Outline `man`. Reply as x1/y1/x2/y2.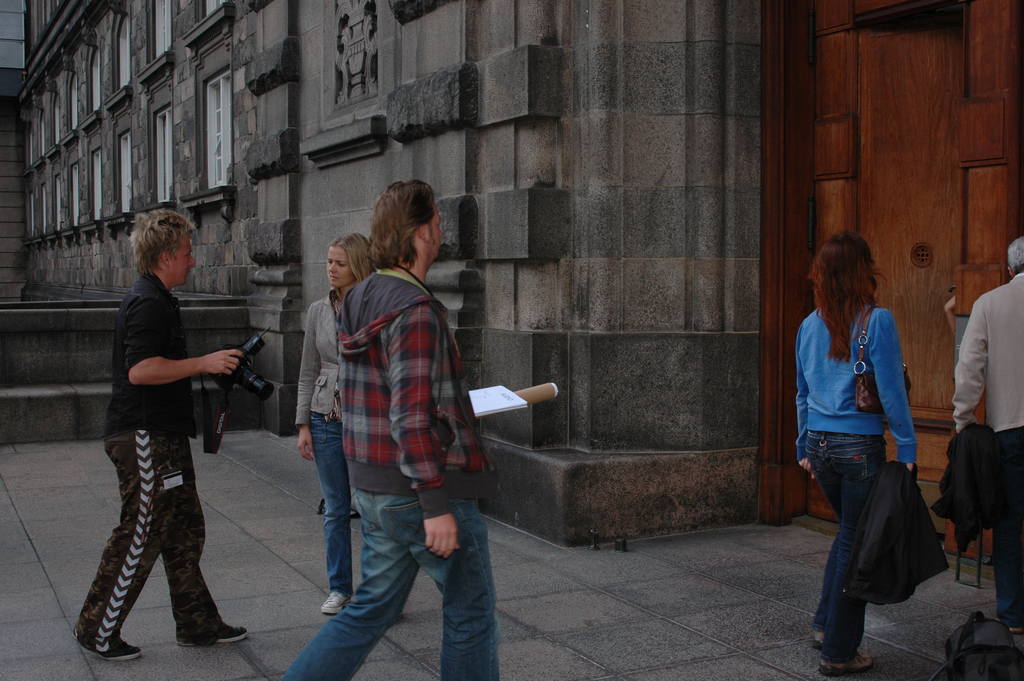
280/203/519/657.
